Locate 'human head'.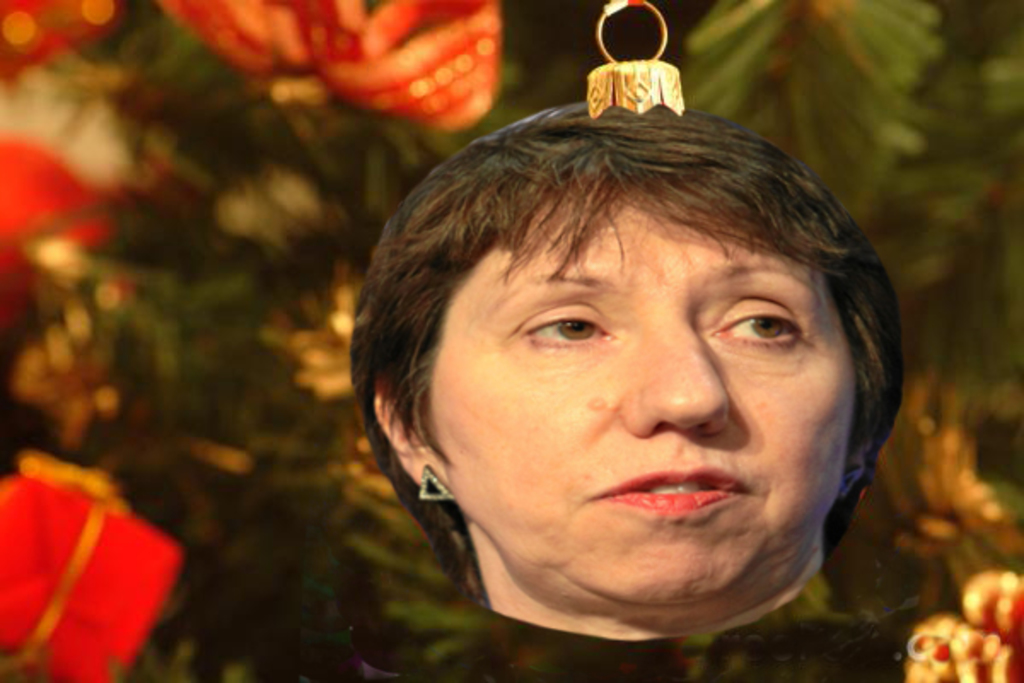
Bounding box: bbox=(360, 121, 874, 591).
